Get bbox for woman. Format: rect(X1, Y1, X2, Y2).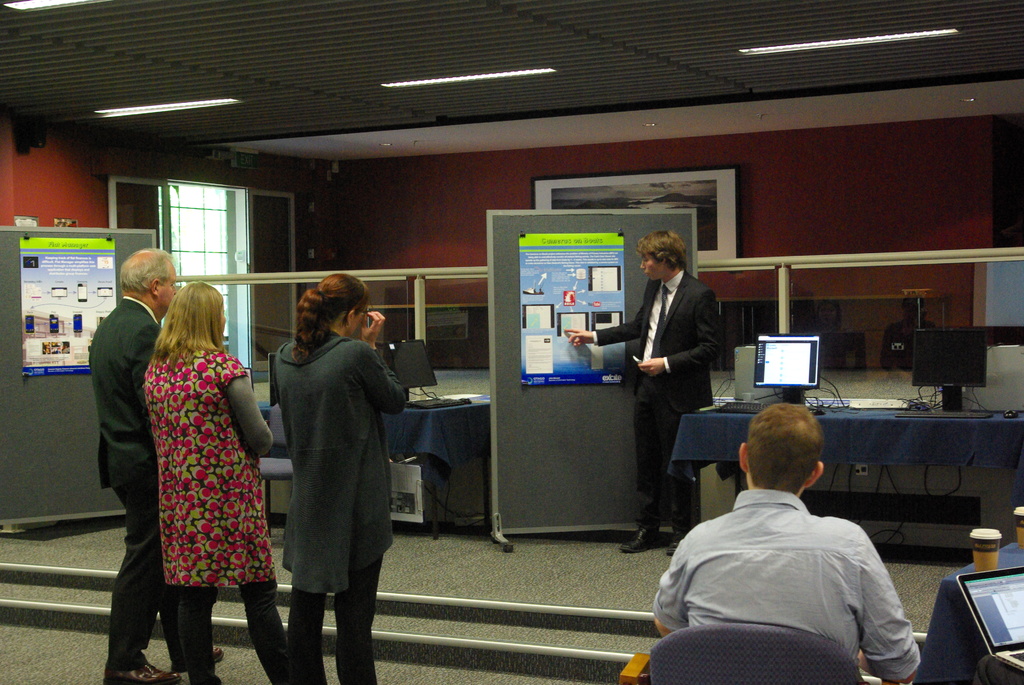
rect(122, 259, 268, 654).
